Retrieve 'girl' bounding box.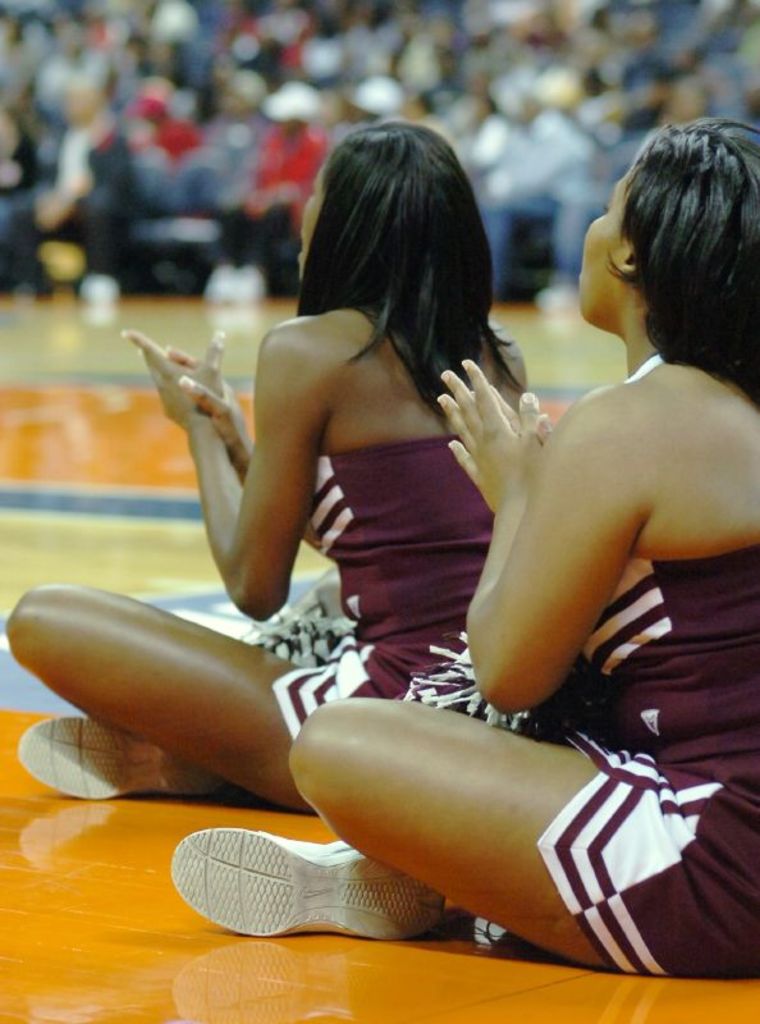
Bounding box: {"x1": 6, "y1": 118, "x2": 536, "y2": 812}.
